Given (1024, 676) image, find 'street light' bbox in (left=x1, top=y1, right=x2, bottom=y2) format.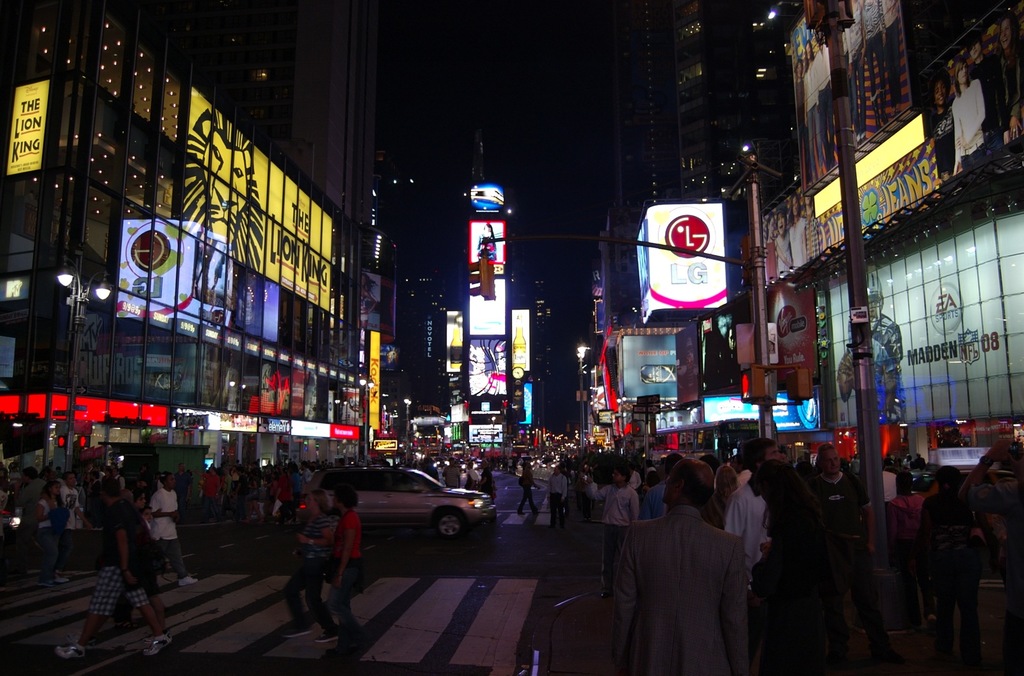
(left=705, top=141, right=791, bottom=443).
